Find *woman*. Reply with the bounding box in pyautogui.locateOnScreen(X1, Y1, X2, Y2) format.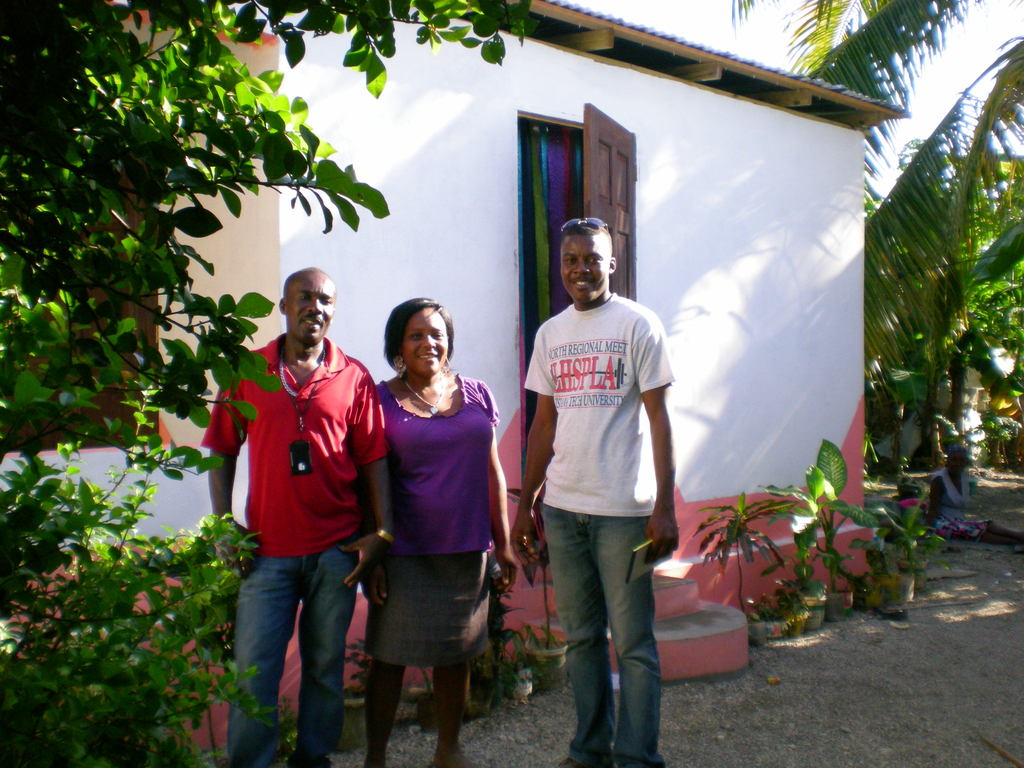
pyautogui.locateOnScreen(350, 301, 513, 761).
